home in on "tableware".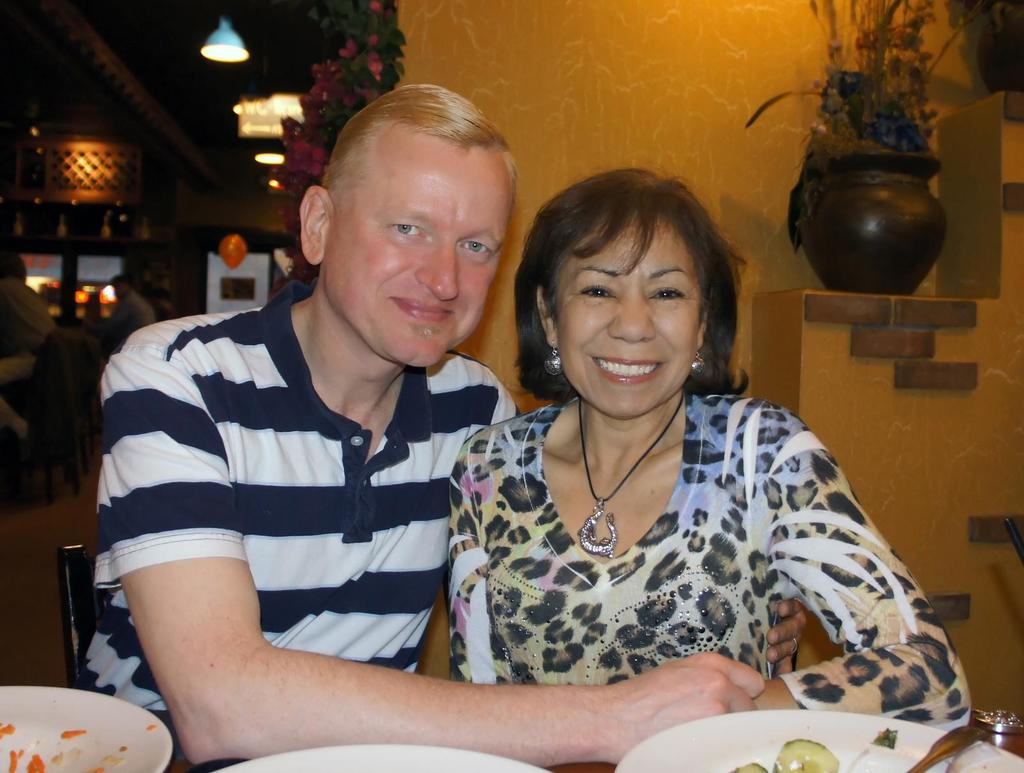
Homed in at select_region(205, 744, 552, 772).
